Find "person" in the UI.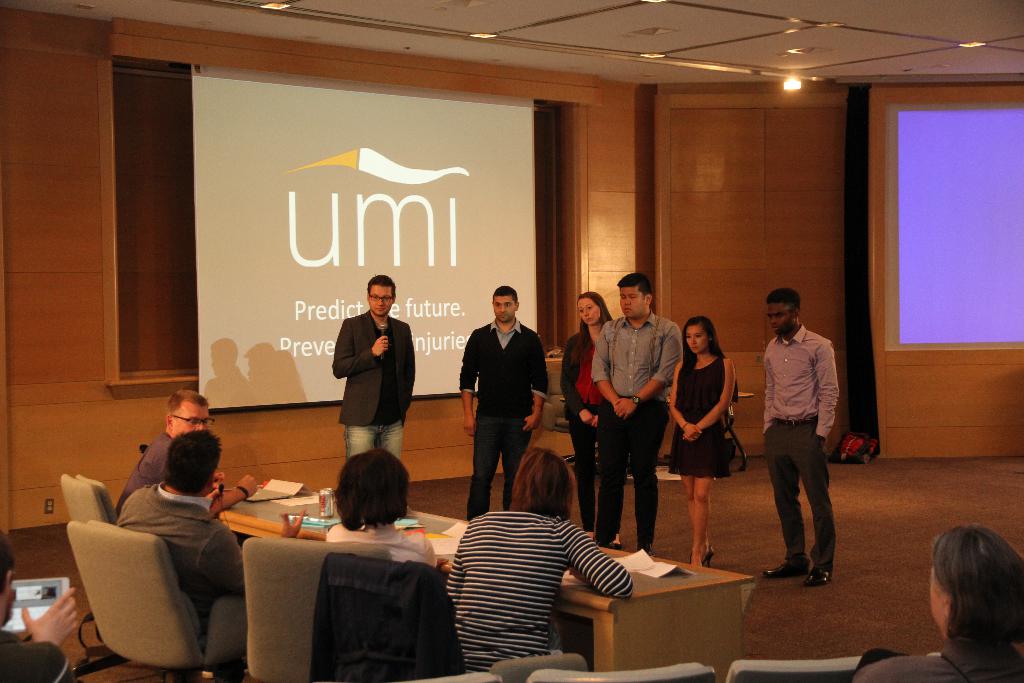
UI element at <bbox>764, 285, 839, 585</bbox>.
